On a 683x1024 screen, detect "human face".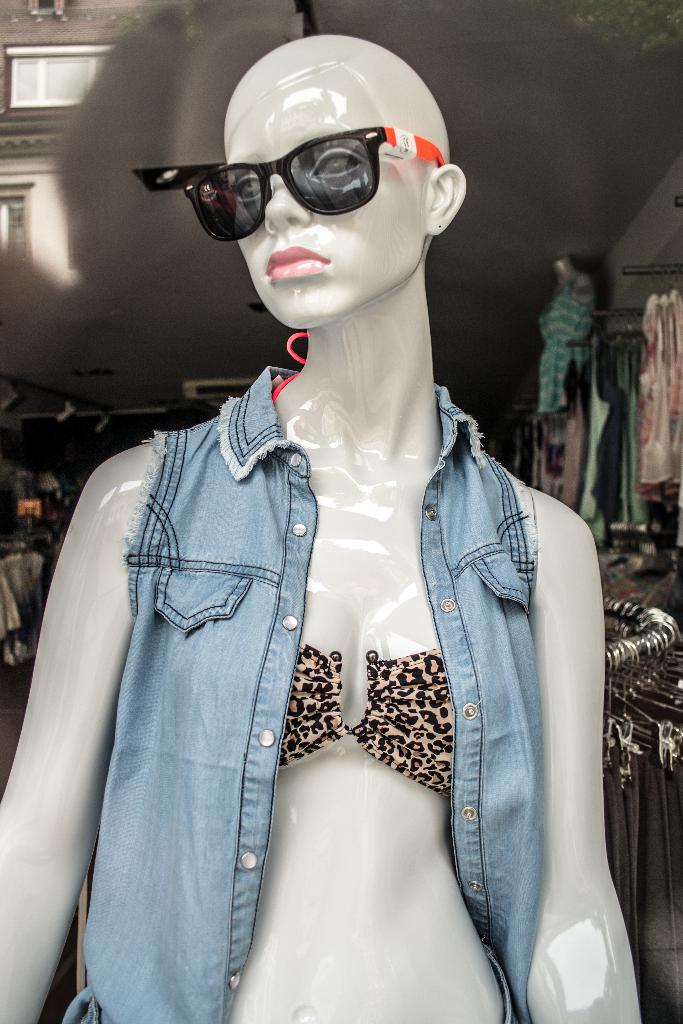
{"x1": 218, "y1": 63, "x2": 432, "y2": 331}.
